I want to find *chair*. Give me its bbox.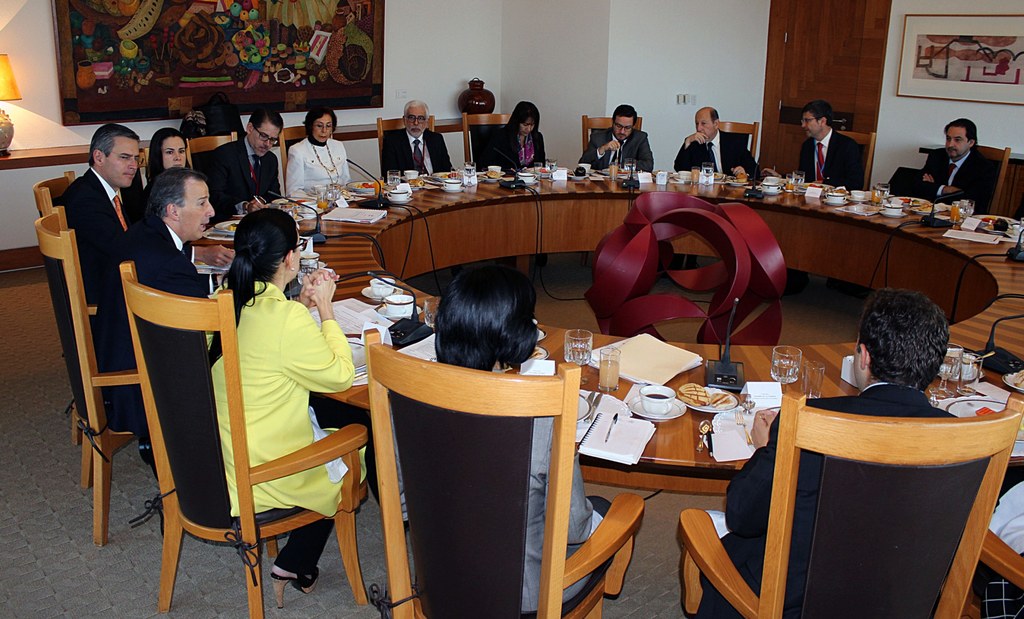
BBox(676, 396, 1023, 618).
